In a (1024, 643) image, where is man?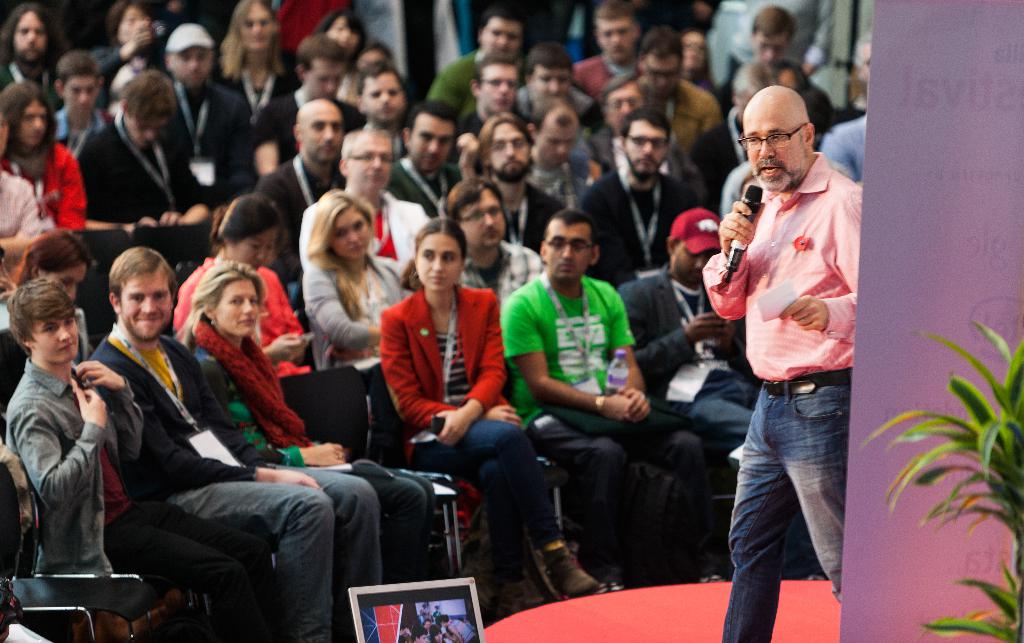
695,61,778,214.
